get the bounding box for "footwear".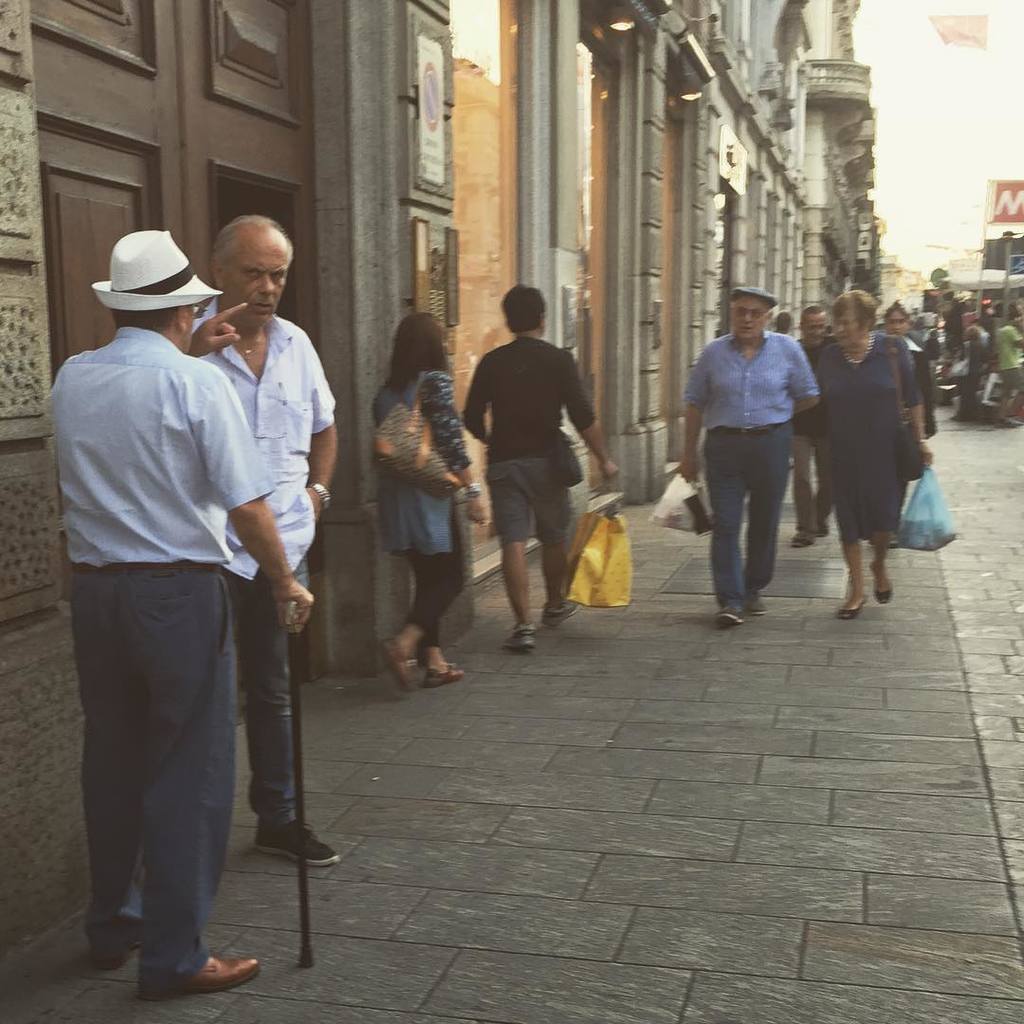
locate(816, 513, 829, 536).
